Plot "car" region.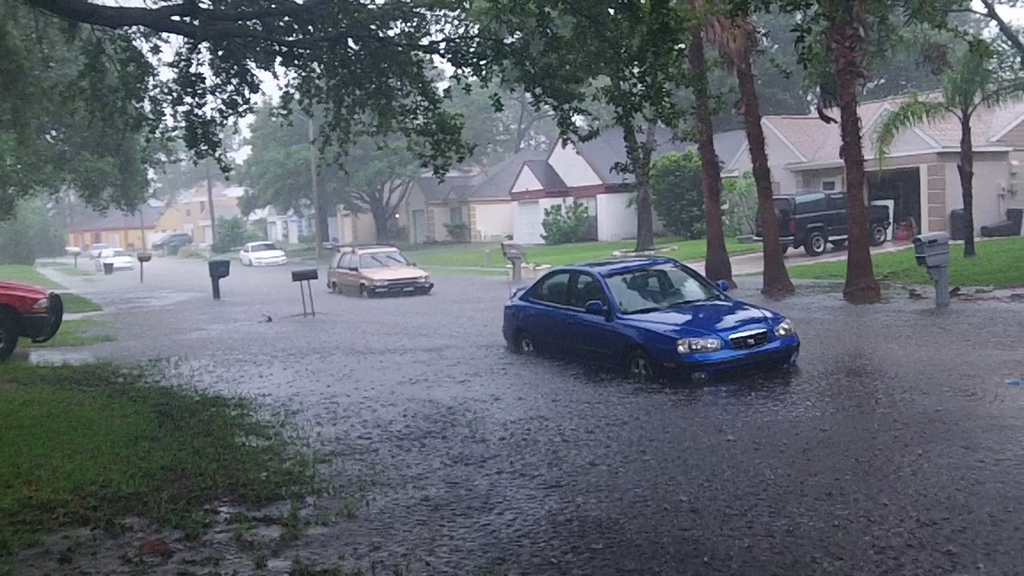
Plotted at [x1=498, y1=244, x2=814, y2=386].
